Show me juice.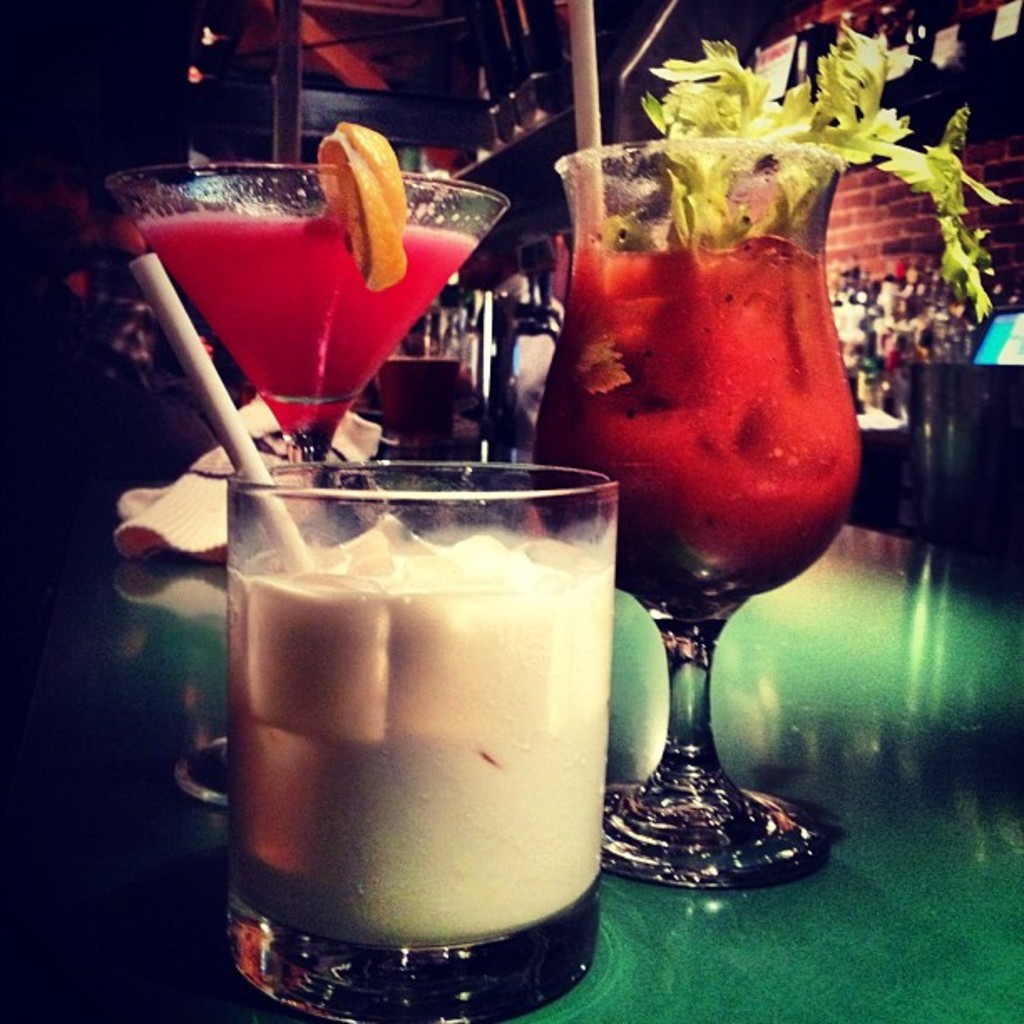
juice is here: box=[515, 229, 857, 612].
